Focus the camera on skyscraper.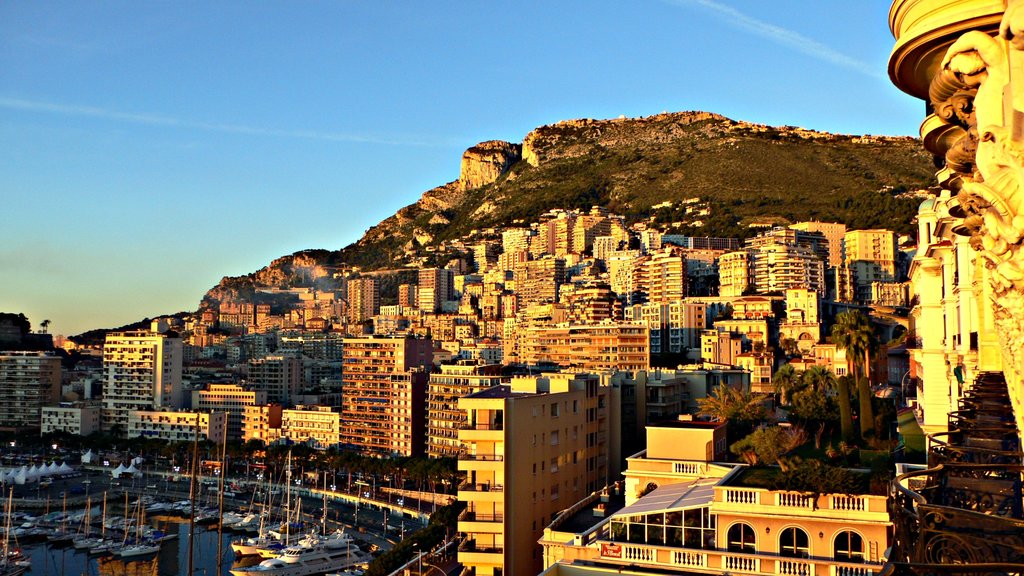
Focus region: left=742, top=218, right=817, bottom=293.
